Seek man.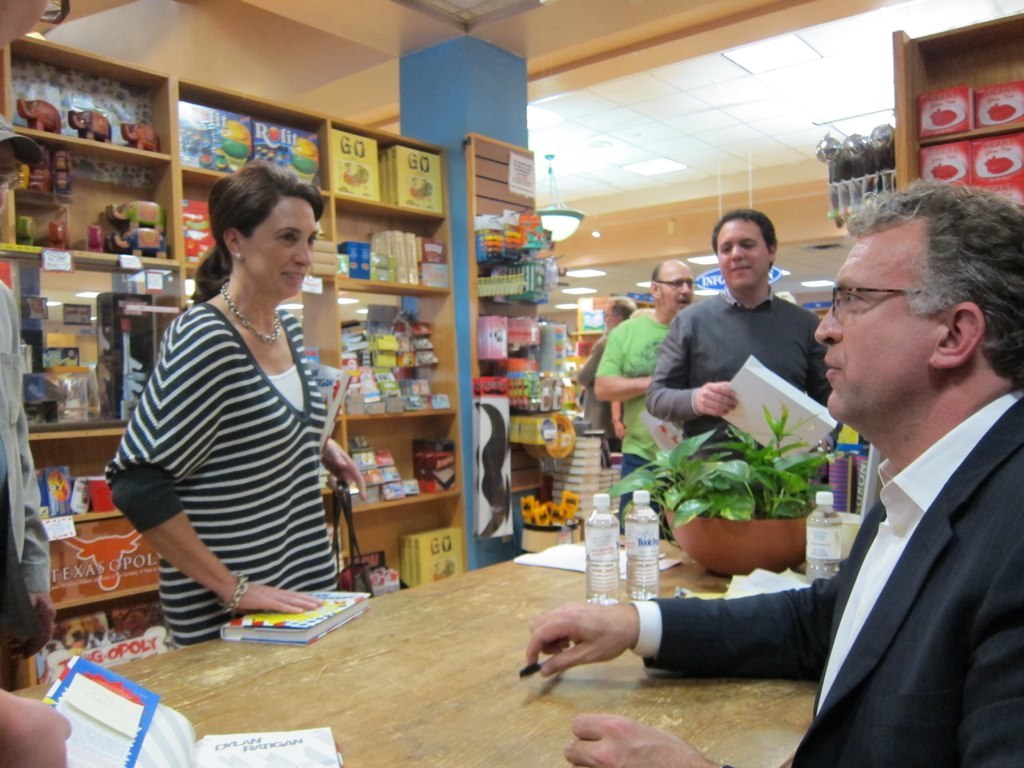
crop(590, 258, 696, 532).
